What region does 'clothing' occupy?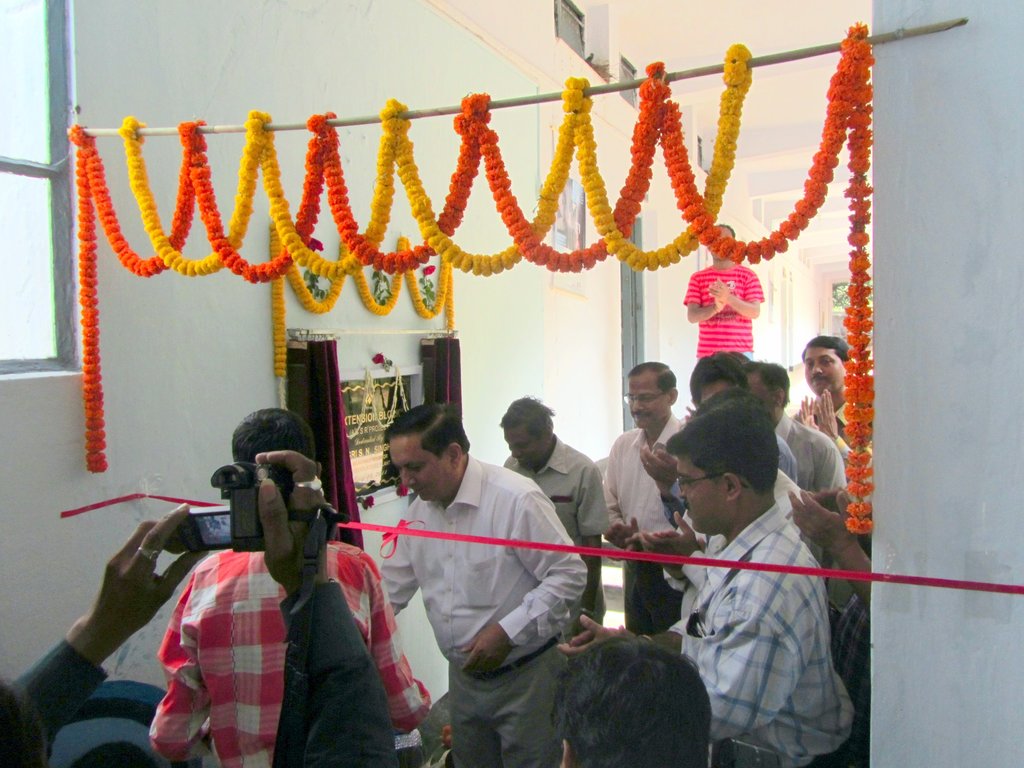
pyautogui.locateOnScreen(654, 459, 855, 749).
